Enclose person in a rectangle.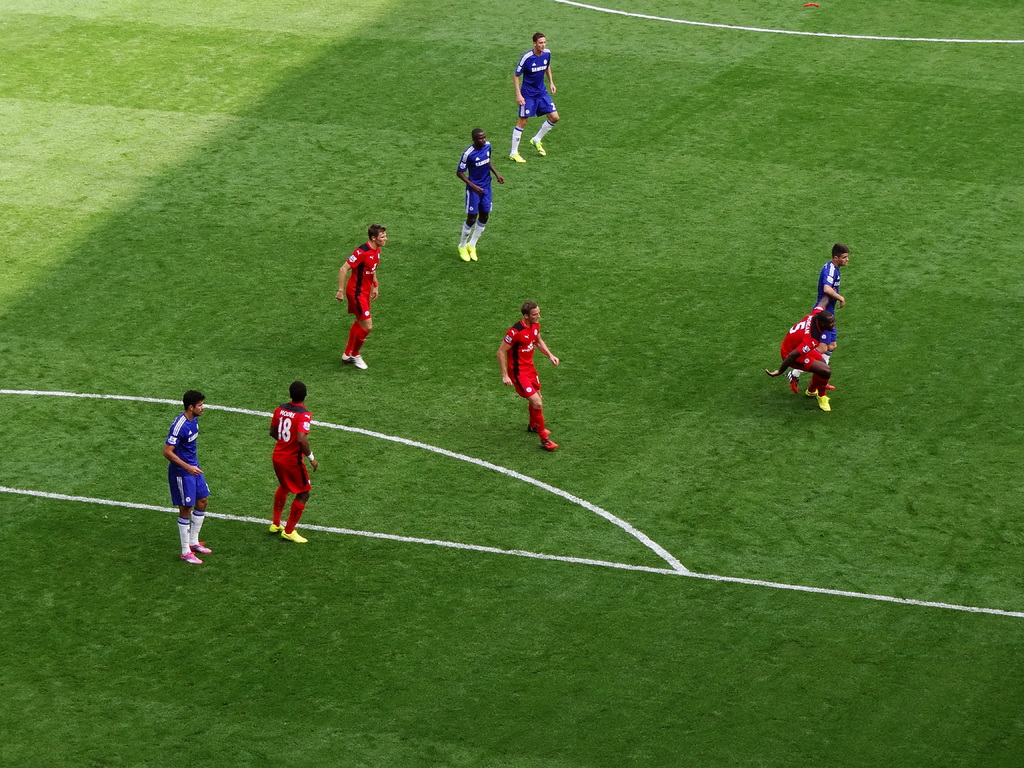
785,239,854,396.
